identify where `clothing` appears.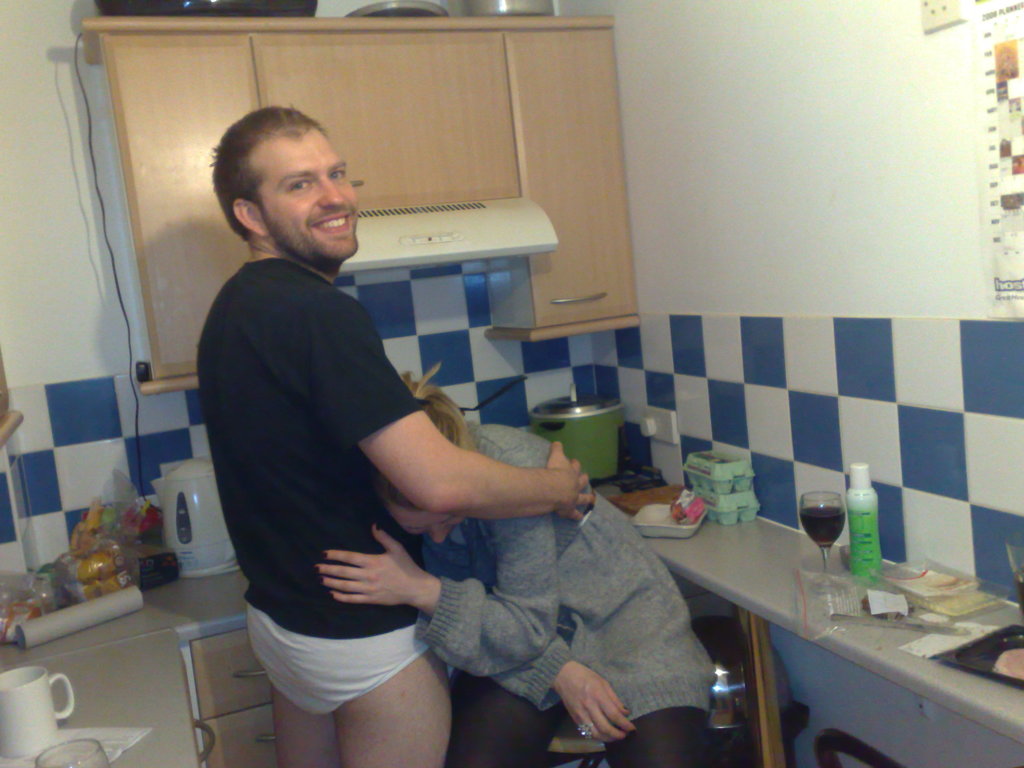
Appears at [left=247, top=642, right=412, bottom=724].
